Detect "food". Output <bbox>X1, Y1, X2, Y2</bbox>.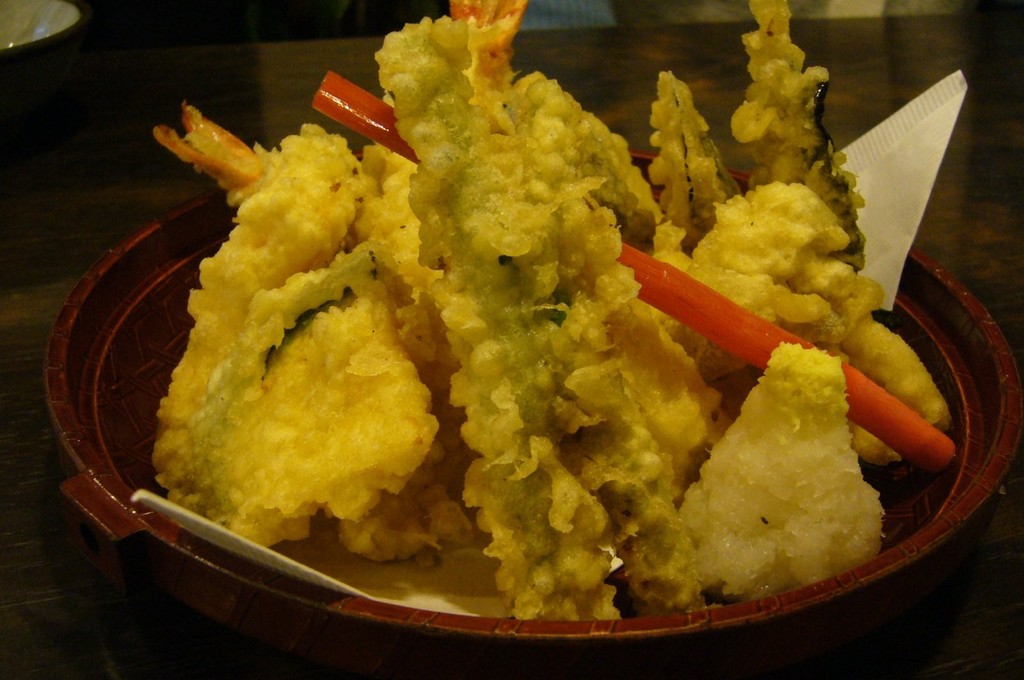
<bbox>168, 9, 942, 622</bbox>.
